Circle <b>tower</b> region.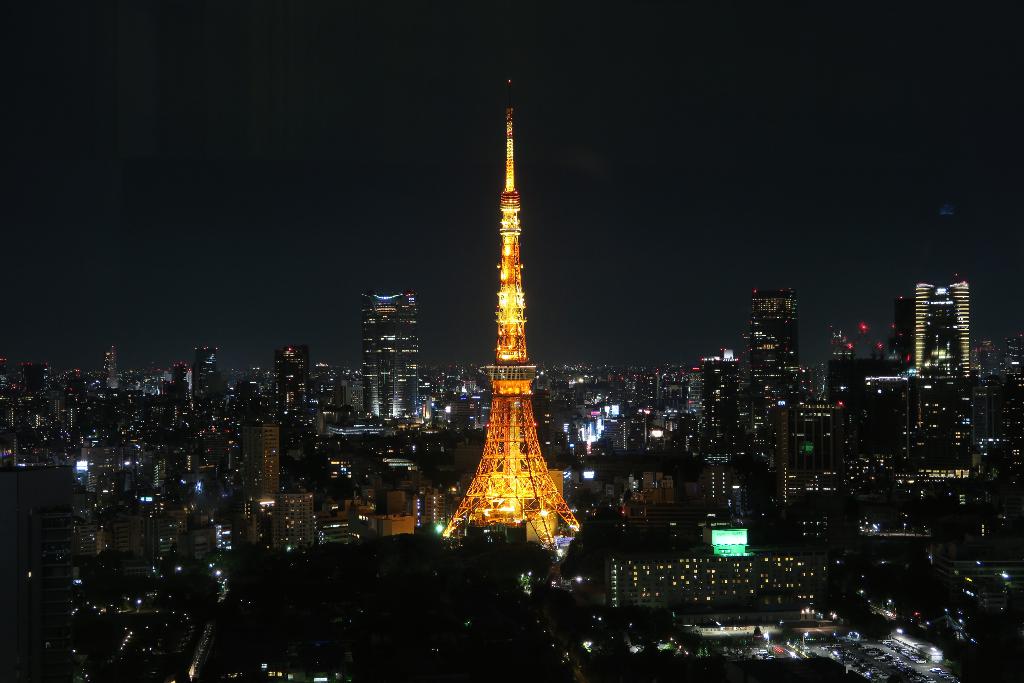
Region: select_region(362, 288, 421, 422).
